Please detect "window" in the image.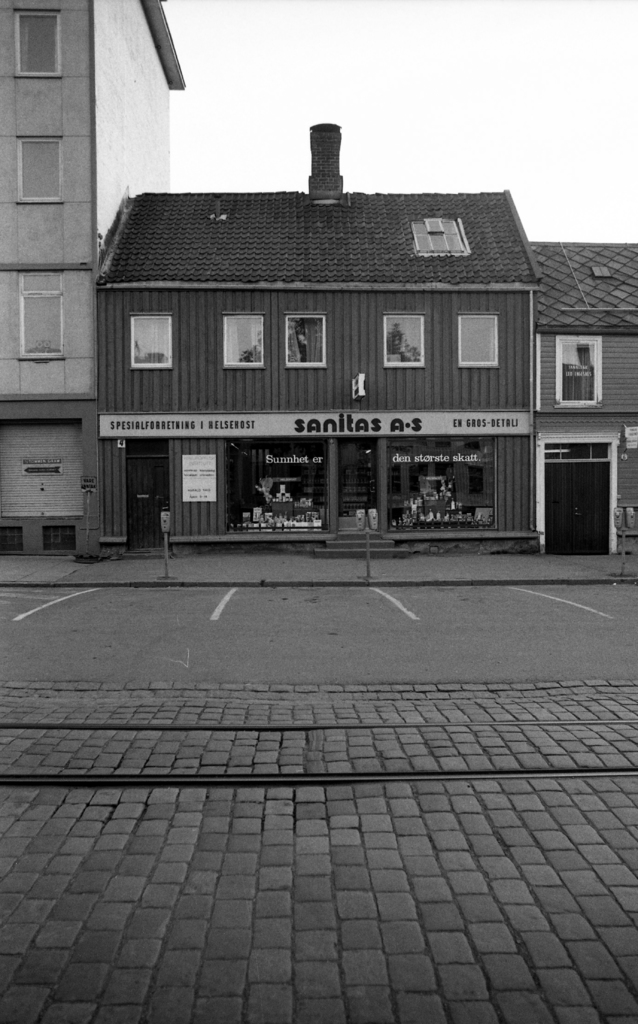
(x1=284, y1=316, x2=335, y2=366).
